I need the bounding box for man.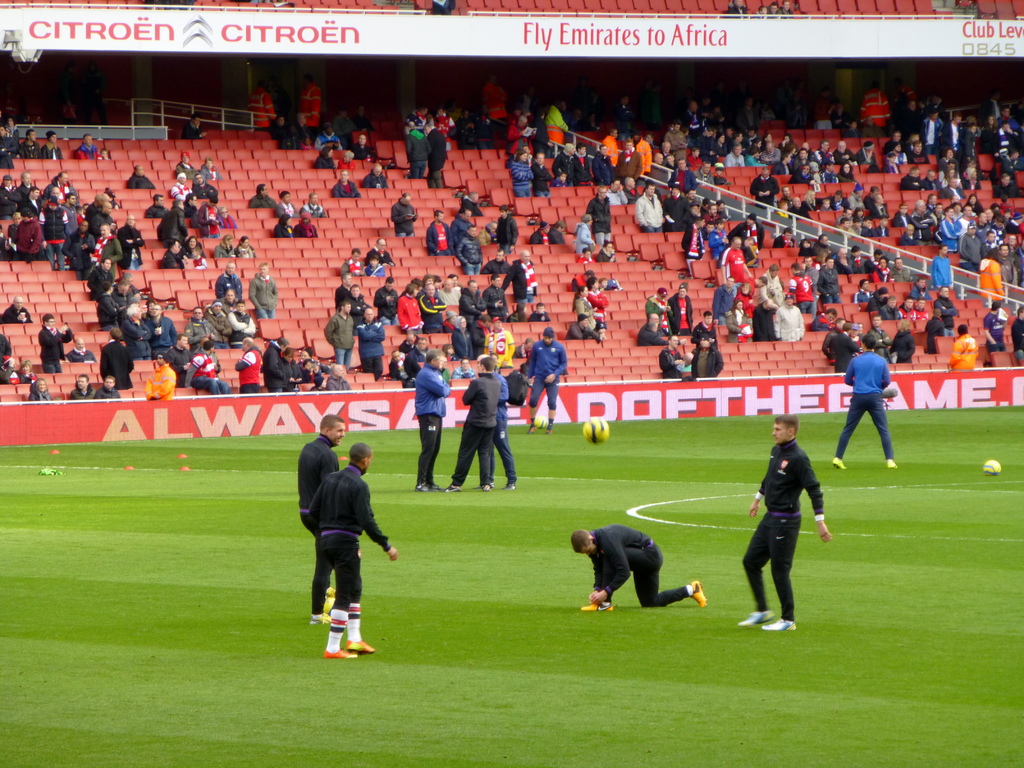
Here it is: 840,243,885,279.
